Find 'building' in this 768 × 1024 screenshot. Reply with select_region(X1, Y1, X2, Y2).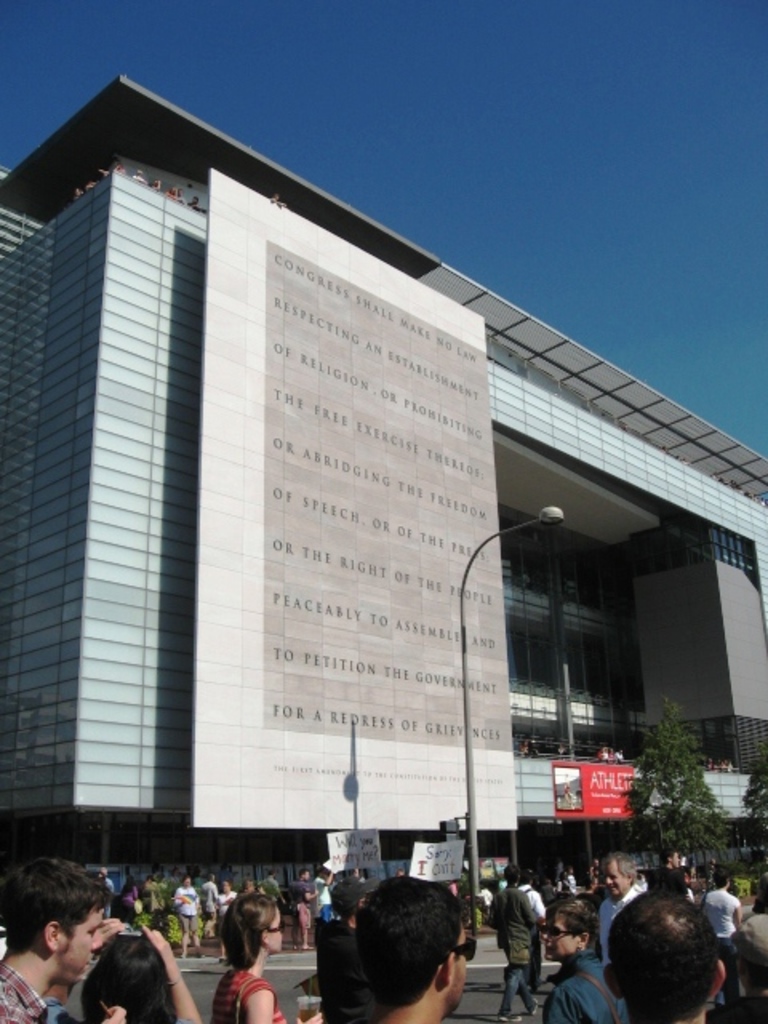
select_region(0, 77, 766, 922).
